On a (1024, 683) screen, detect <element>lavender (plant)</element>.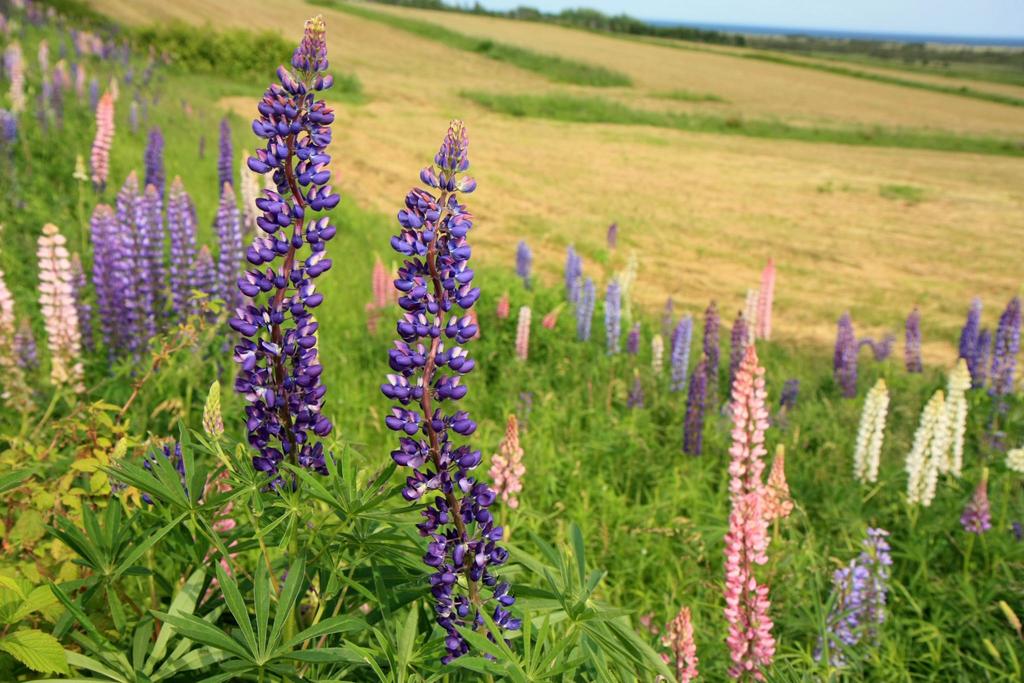
bbox=(602, 286, 621, 362).
